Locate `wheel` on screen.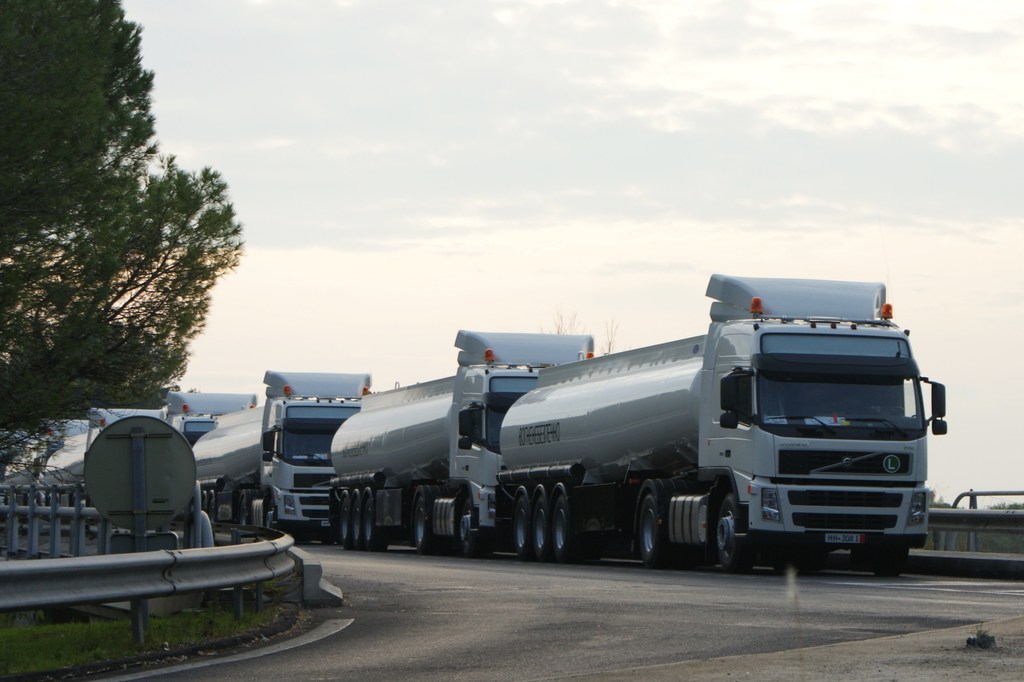
On screen at 865/547/911/580.
